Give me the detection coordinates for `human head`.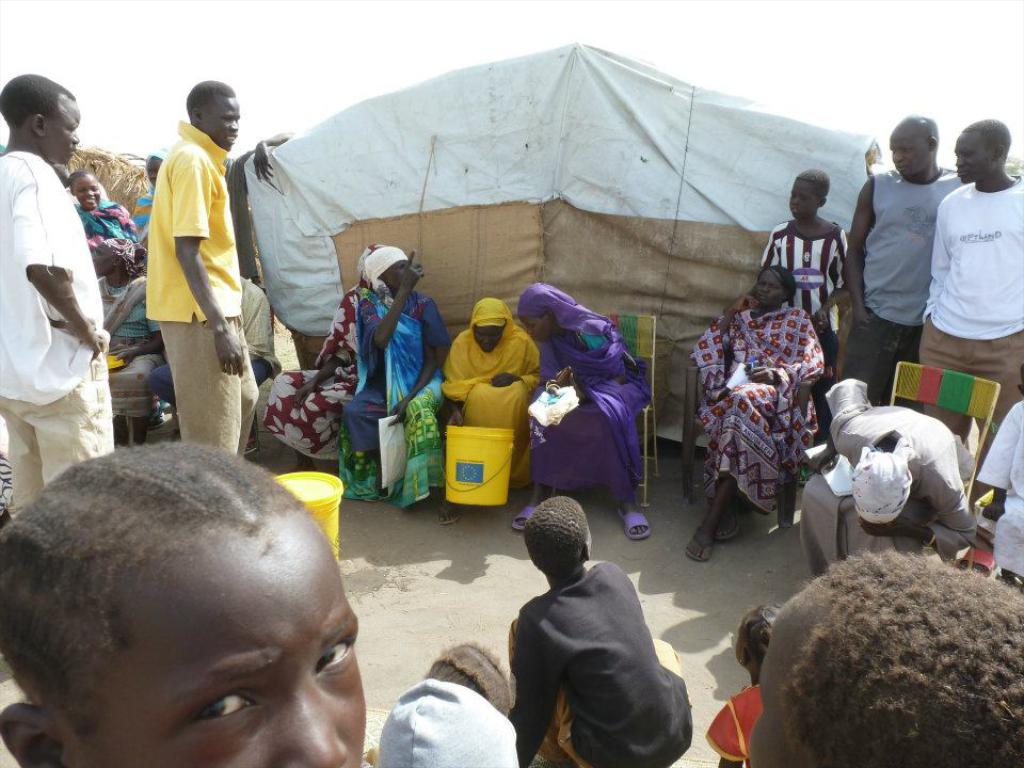
<box>356,246,412,284</box>.
